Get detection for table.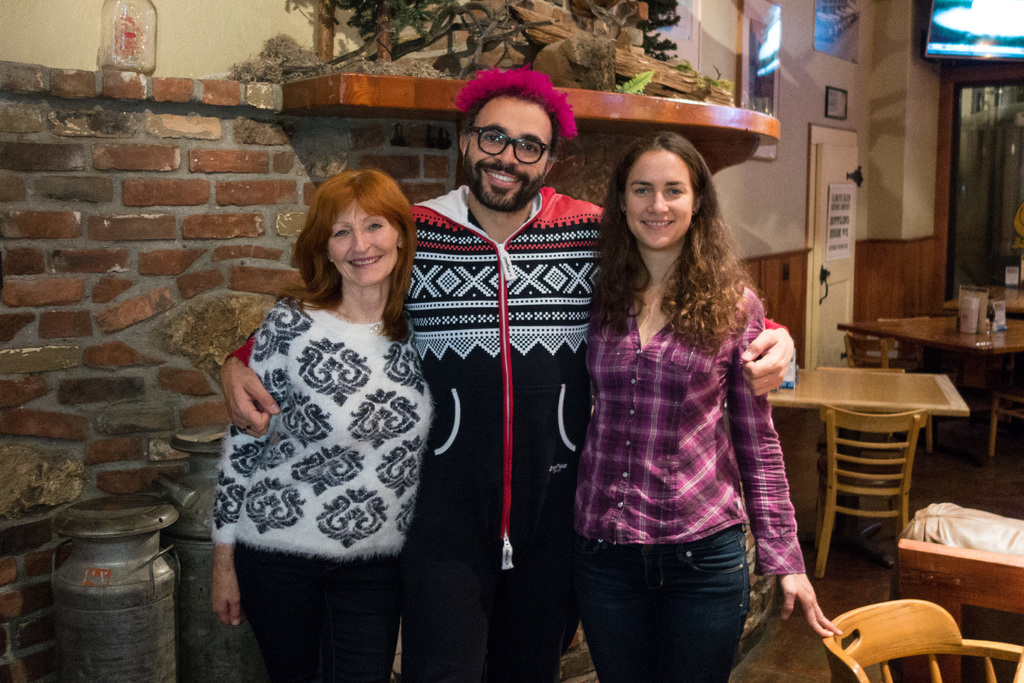
Detection: <box>833,313,1023,486</box>.
